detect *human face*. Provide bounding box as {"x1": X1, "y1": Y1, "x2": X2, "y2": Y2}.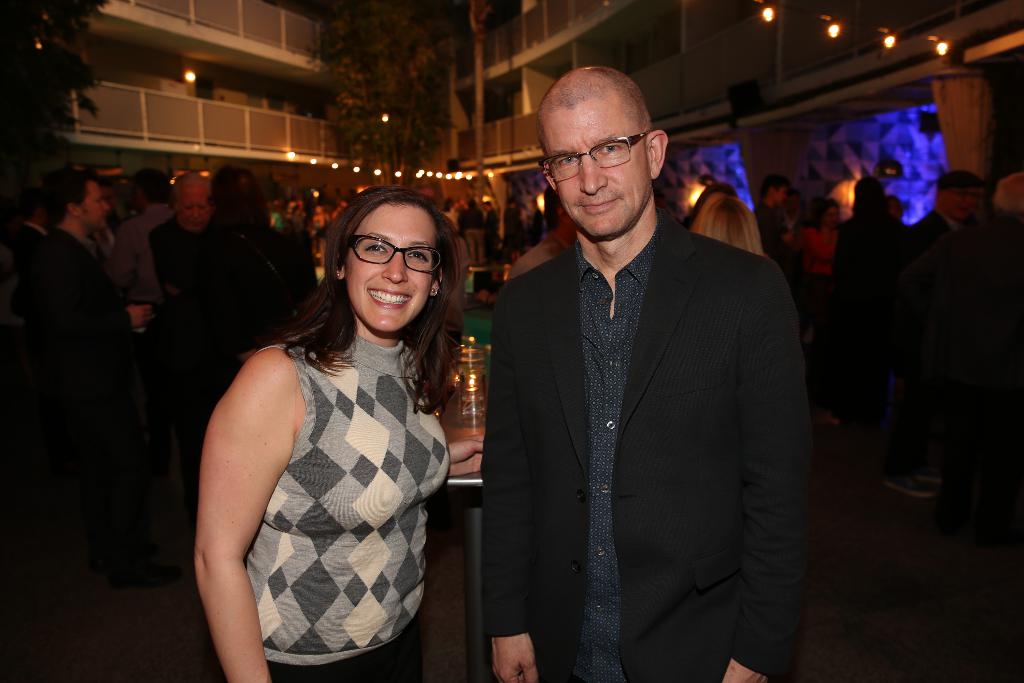
{"x1": 173, "y1": 184, "x2": 203, "y2": 229}.
